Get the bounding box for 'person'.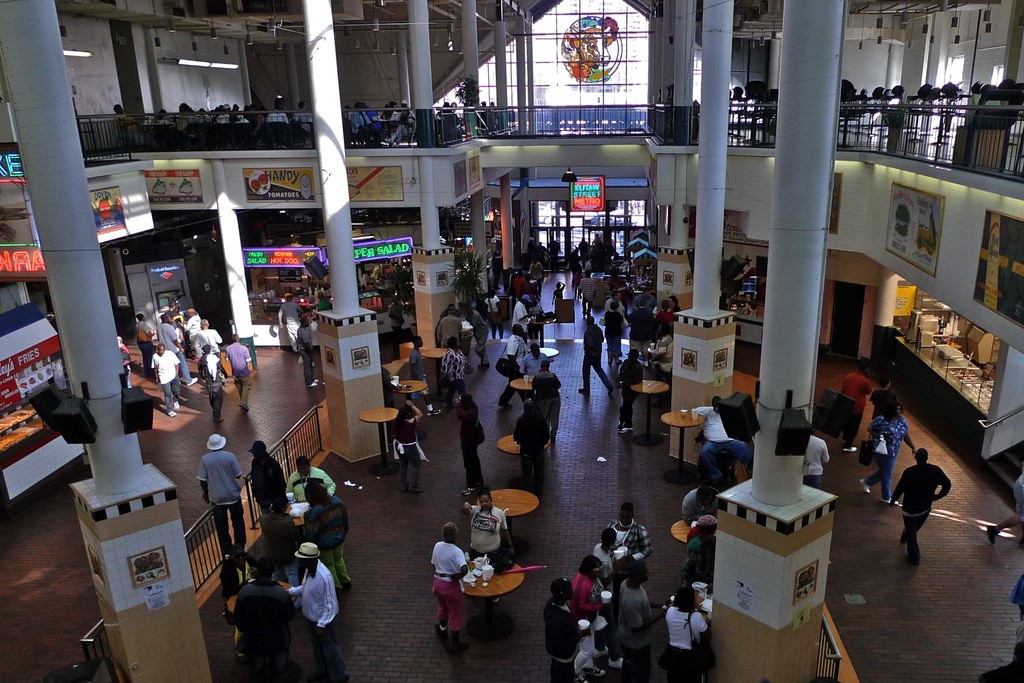
x1=861 y1=407 x2=911 y2=507.
